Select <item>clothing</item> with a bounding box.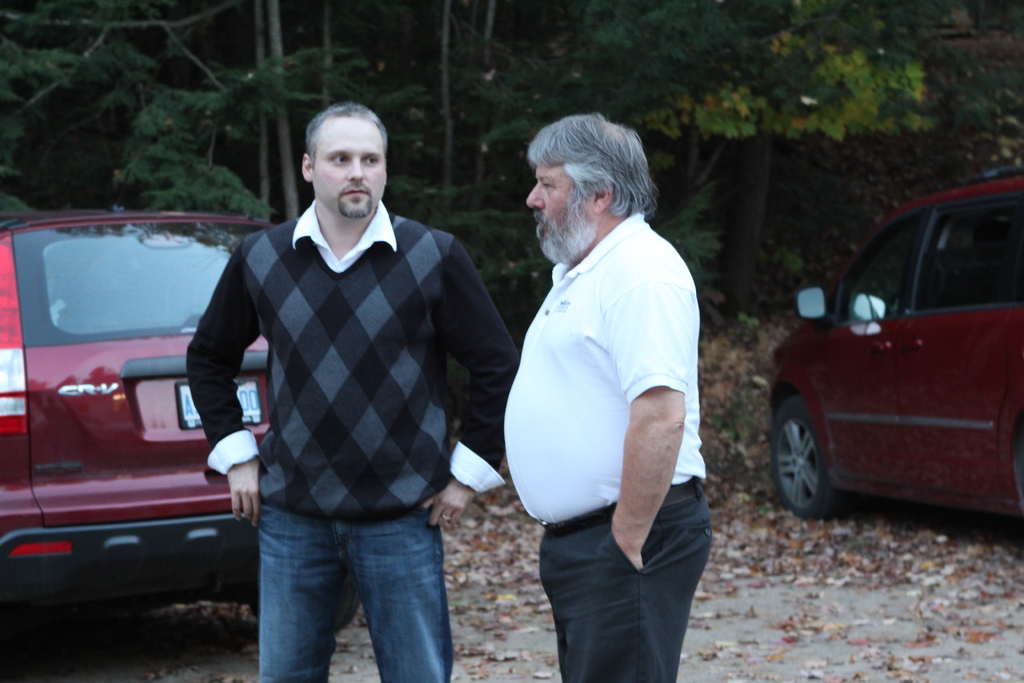
bbox=[187, 195, 520, 682].
